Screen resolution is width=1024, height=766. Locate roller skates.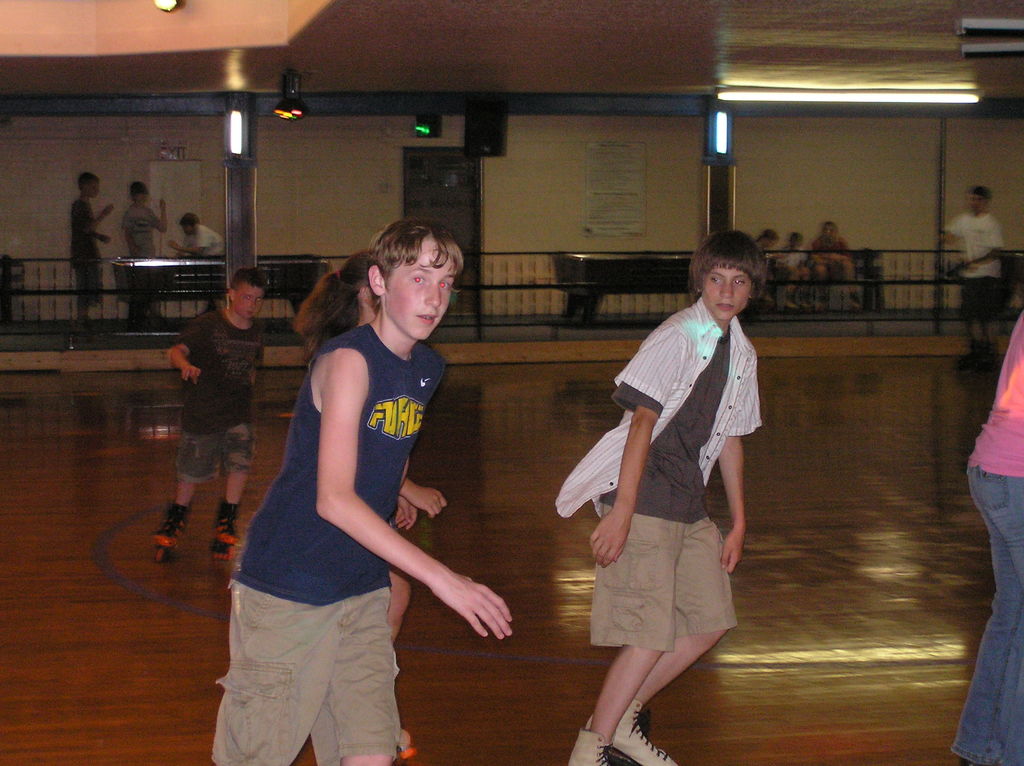
box(207, 494, 243, 566).
